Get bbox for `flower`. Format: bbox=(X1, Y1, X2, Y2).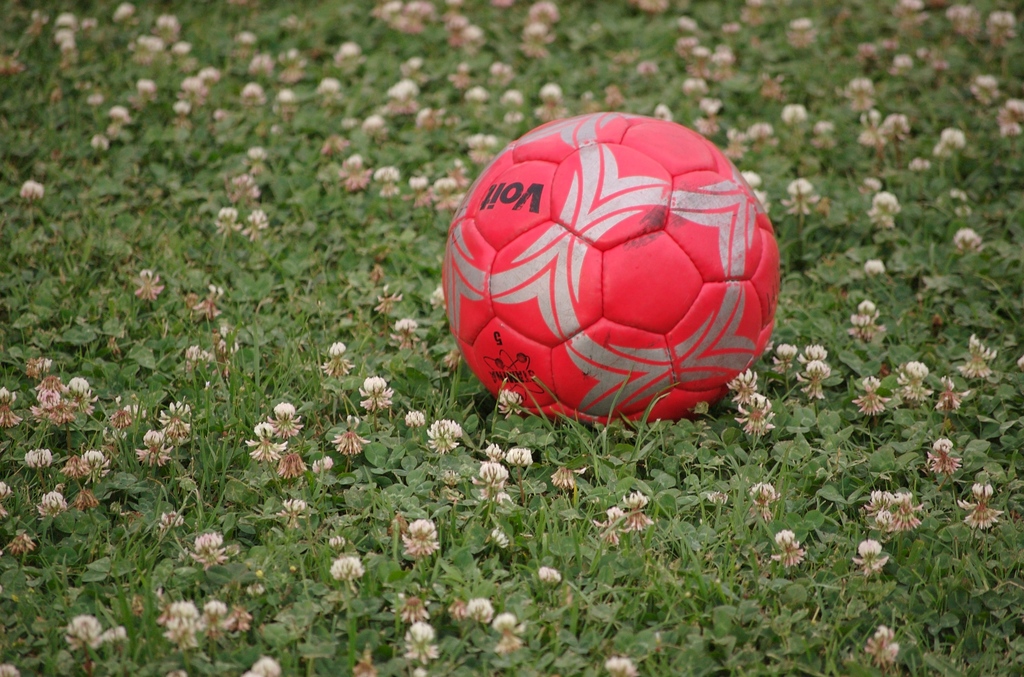
bbox=(323, 73, 342, 94).
